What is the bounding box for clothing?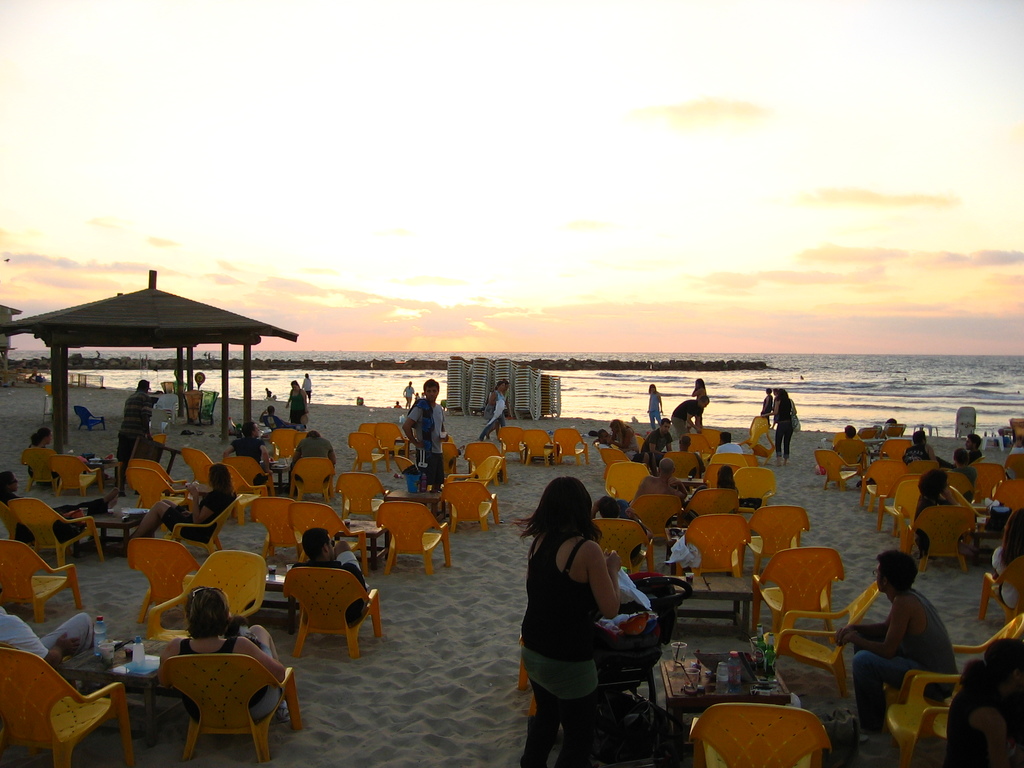
x1=250 y1=680 x2=278 y2=724.
